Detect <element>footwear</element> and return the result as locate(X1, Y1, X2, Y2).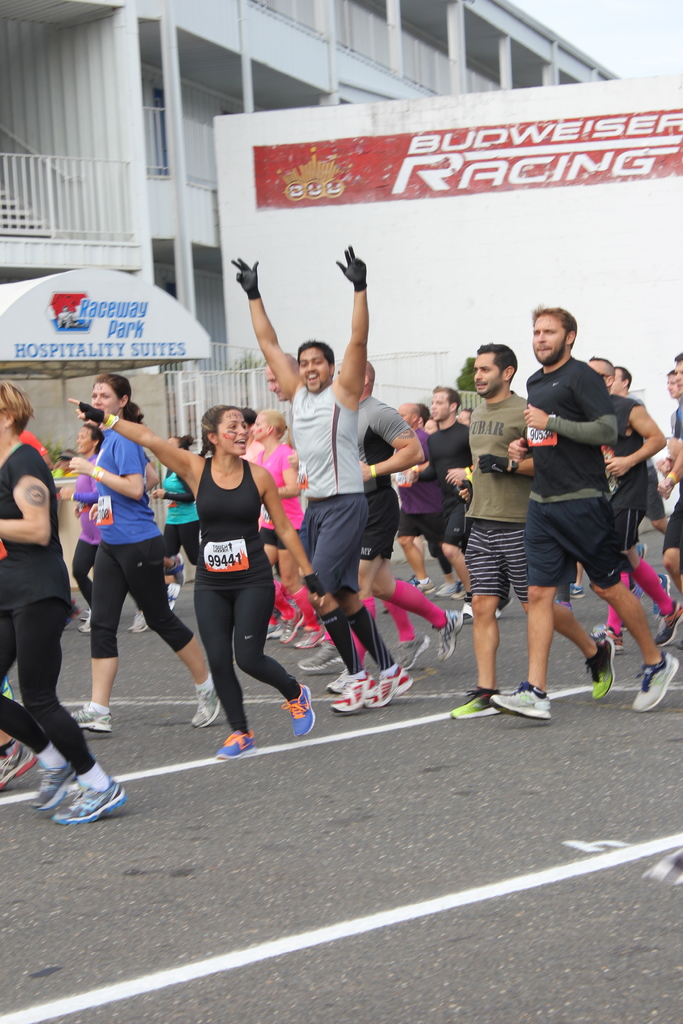
locate(656, 572, 670, 594).
